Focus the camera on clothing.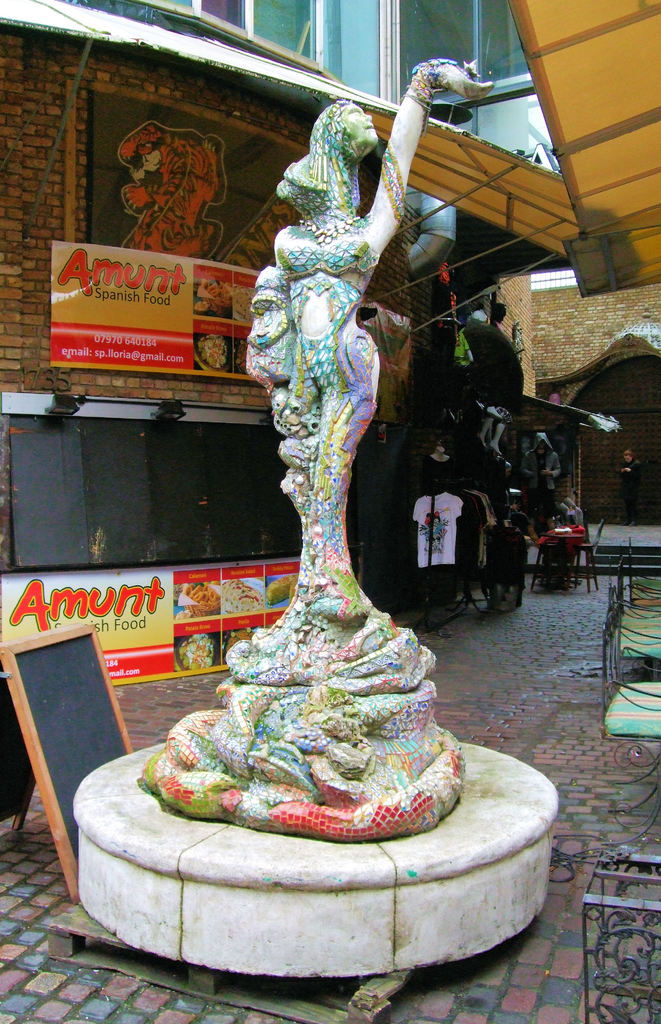
Focus region: <bbox>520, 426, 560, 502</bbox>.
